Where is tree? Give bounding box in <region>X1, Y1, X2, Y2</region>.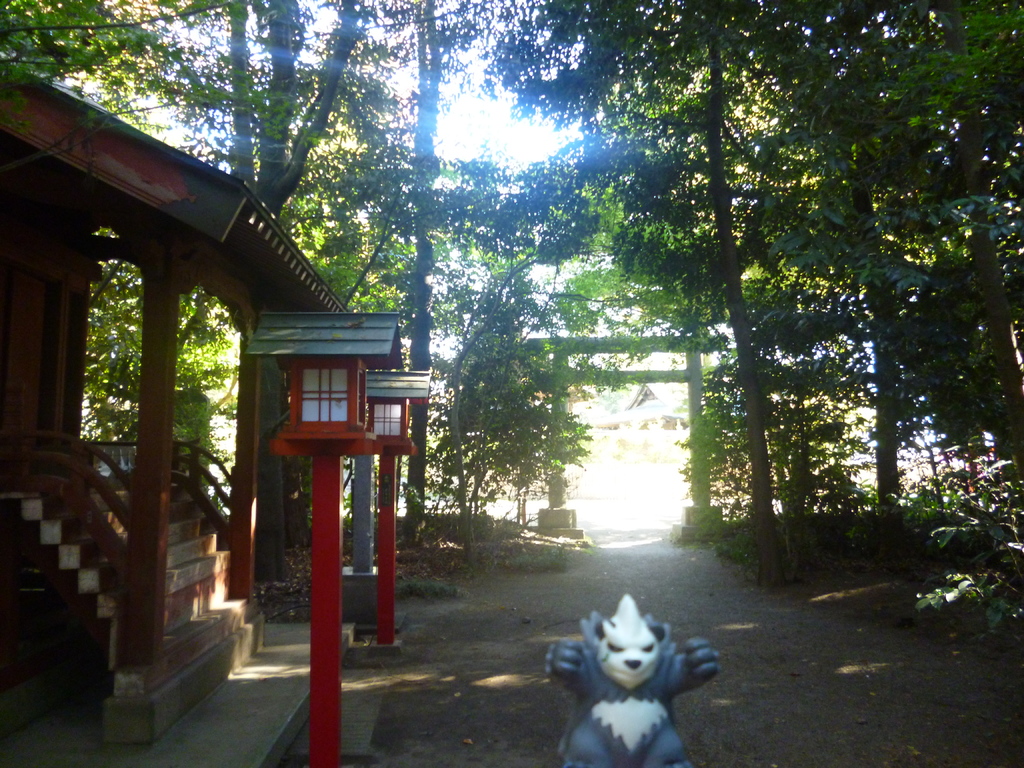
<region>0, 0, 195, 179</region>.
